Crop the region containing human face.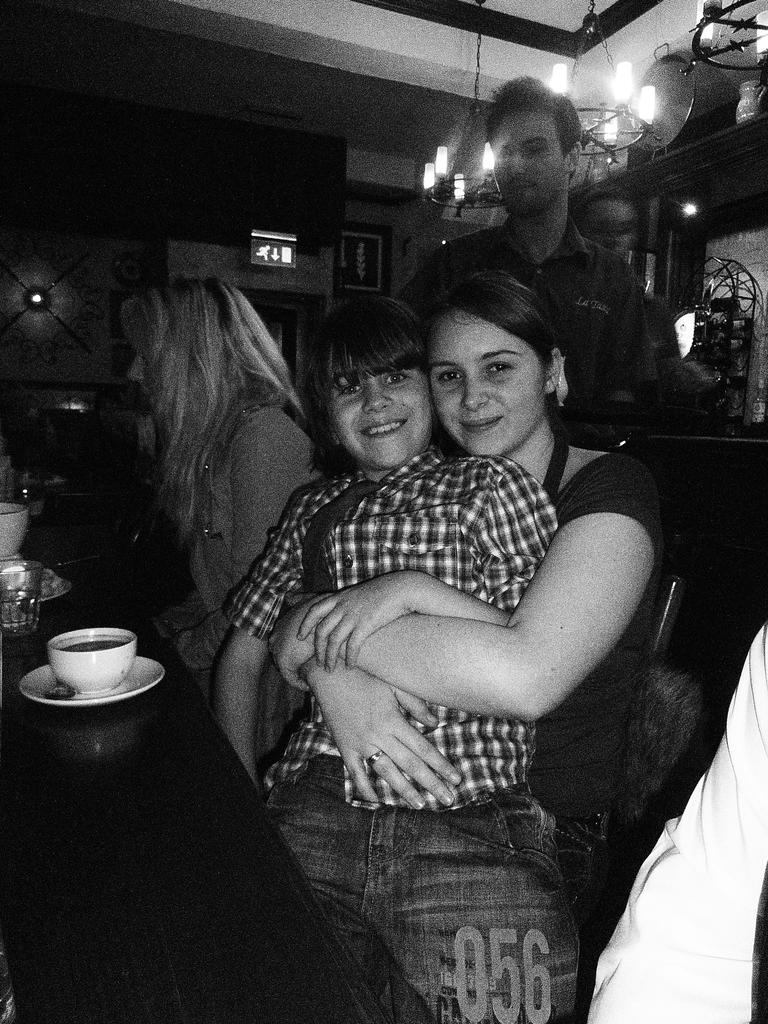
Crop region: pyautogui.locateOnScreen(492, 104, 564, 212).
